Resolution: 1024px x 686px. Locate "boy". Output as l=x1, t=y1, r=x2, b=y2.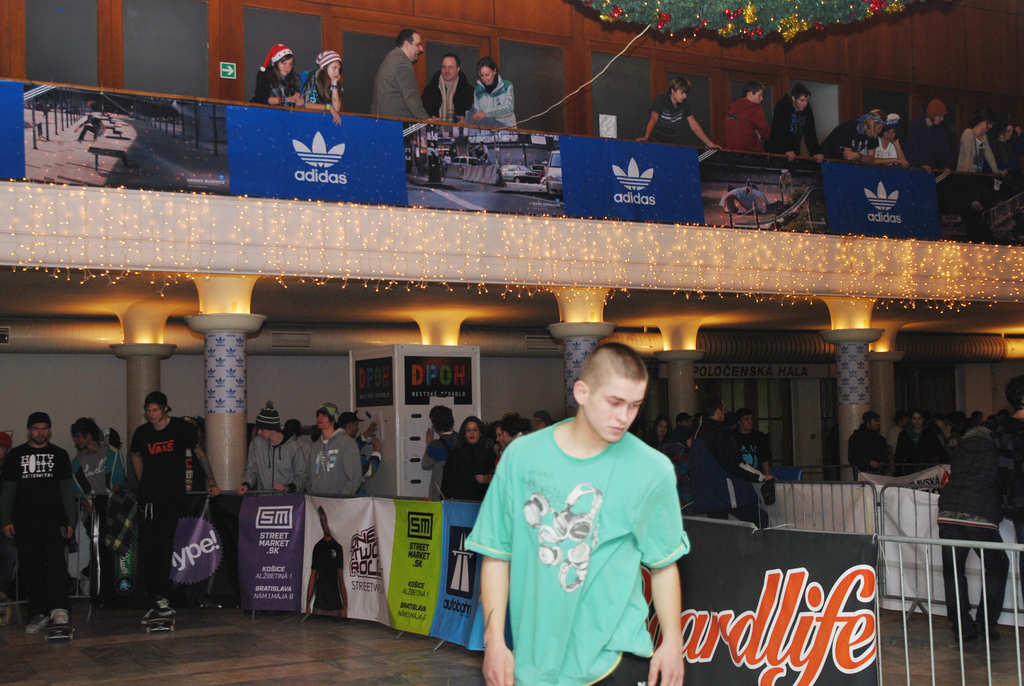
l=736, t=412, r=771, b=475.
